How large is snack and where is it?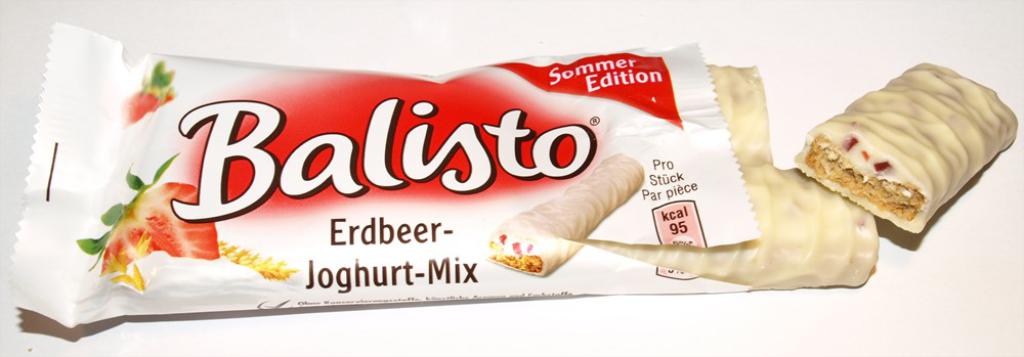
Bounding box: box(792, 60, 1023, 241).
